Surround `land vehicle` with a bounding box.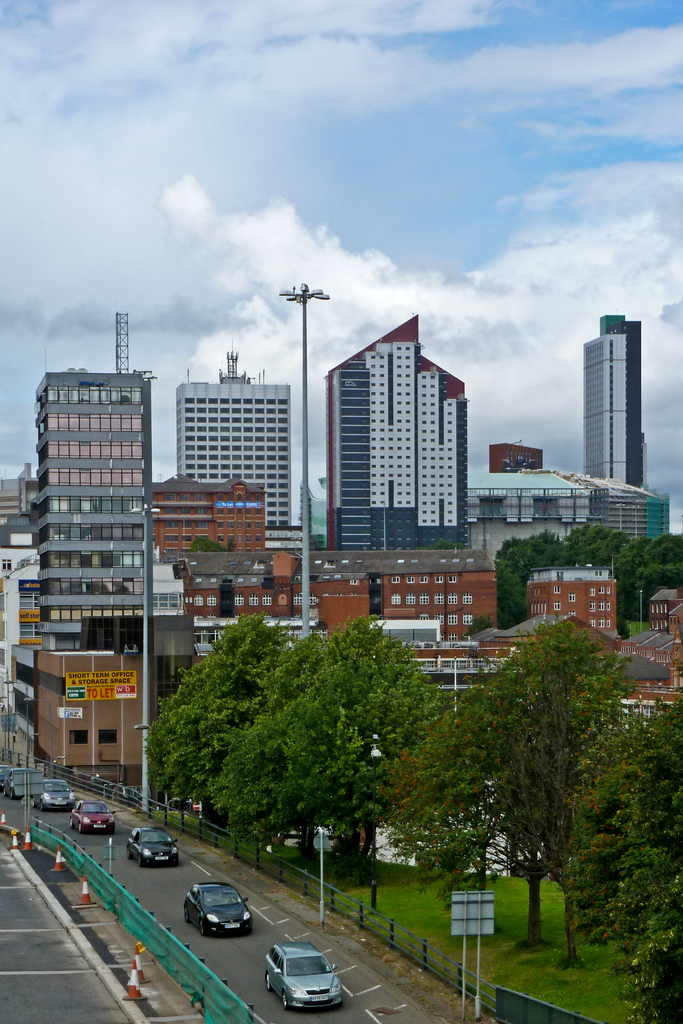
region(69, 799, 117, 835).
